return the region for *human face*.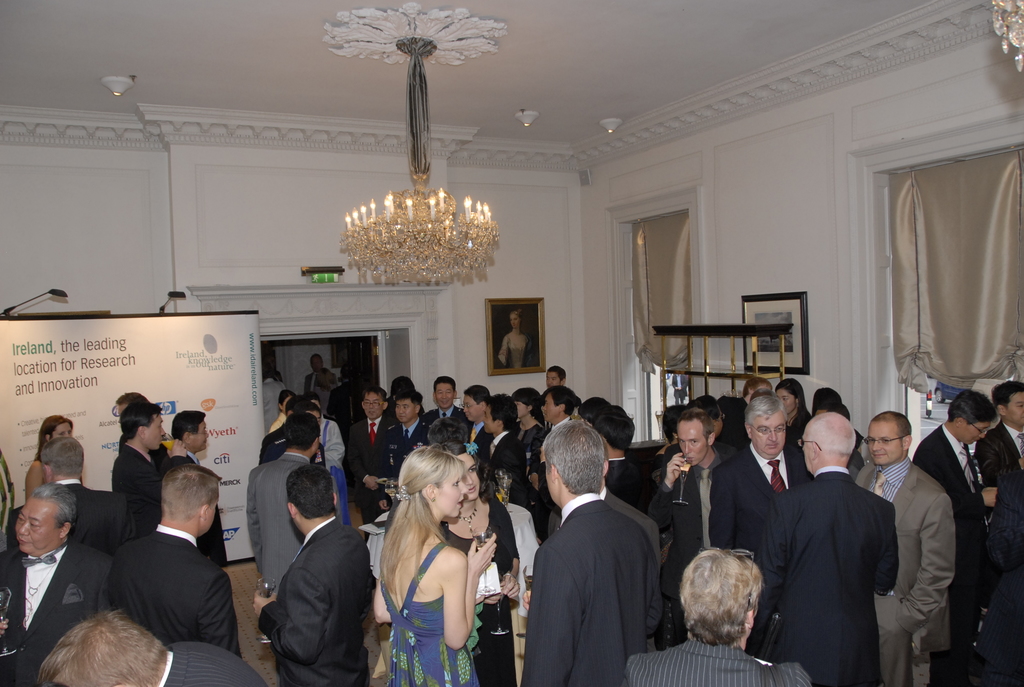
463,396,481,420.
